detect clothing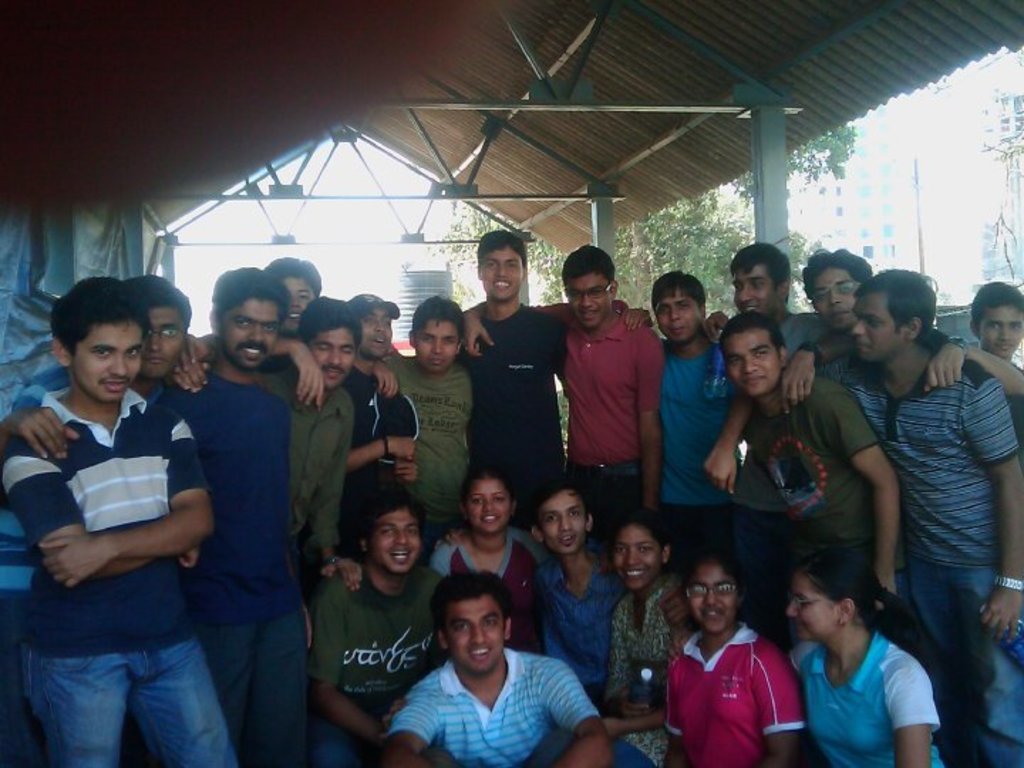
detection(381, 350, 474, 549)
